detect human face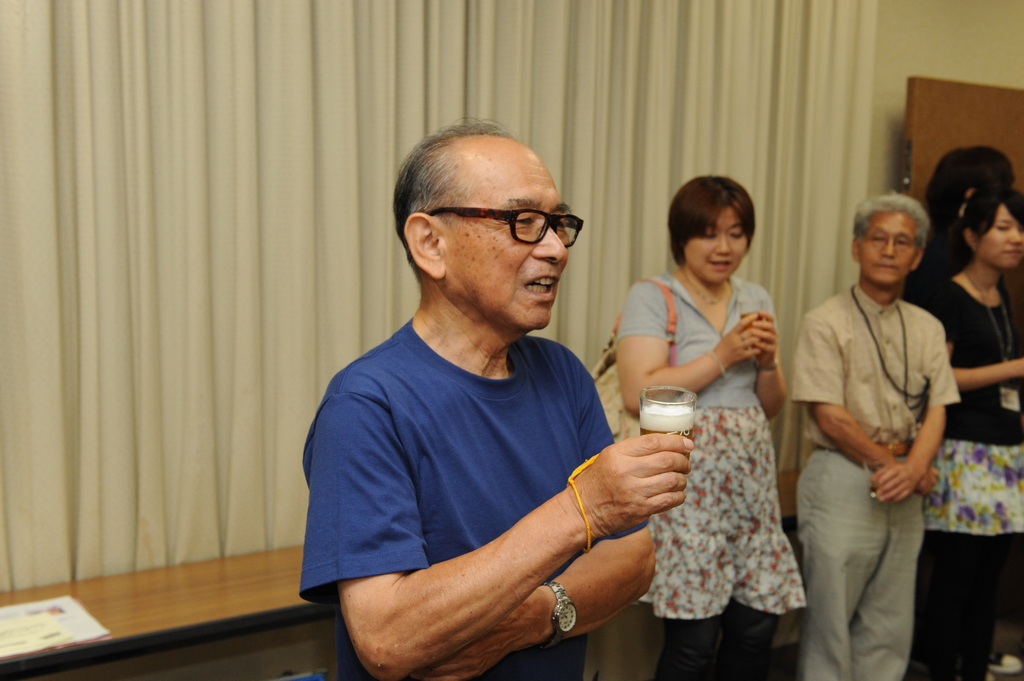
box=[444, 162, 570, 328]
